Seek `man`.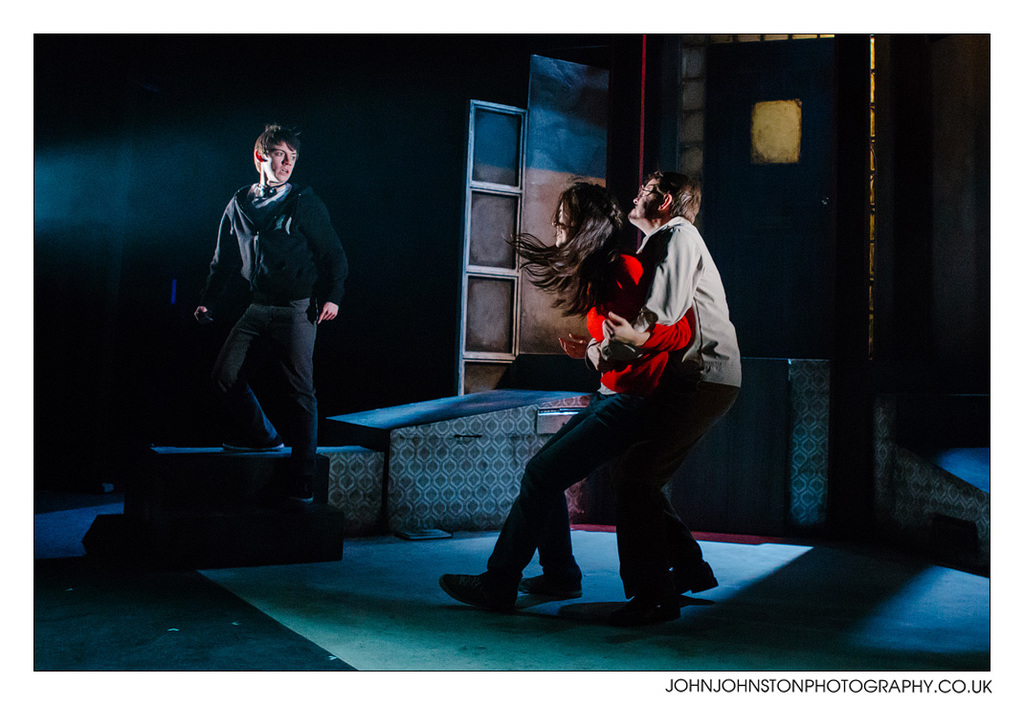
(x1=554, y1=169, x2=743, y2=628).
